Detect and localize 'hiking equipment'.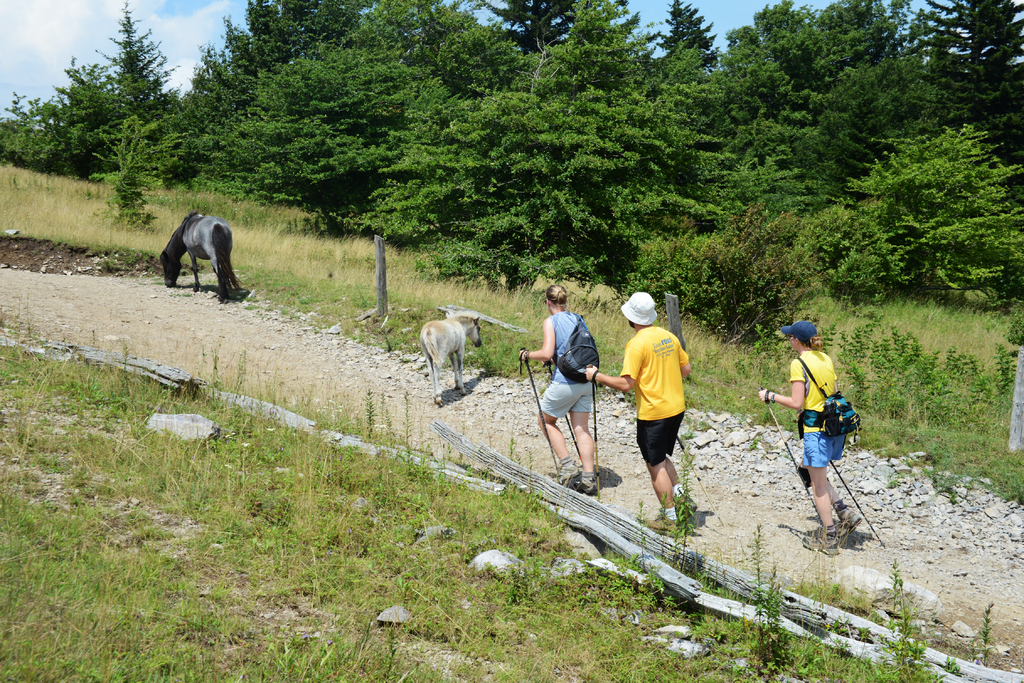
Localized at pyautogui.locateOnScreen(673, 431, 724, 528).
